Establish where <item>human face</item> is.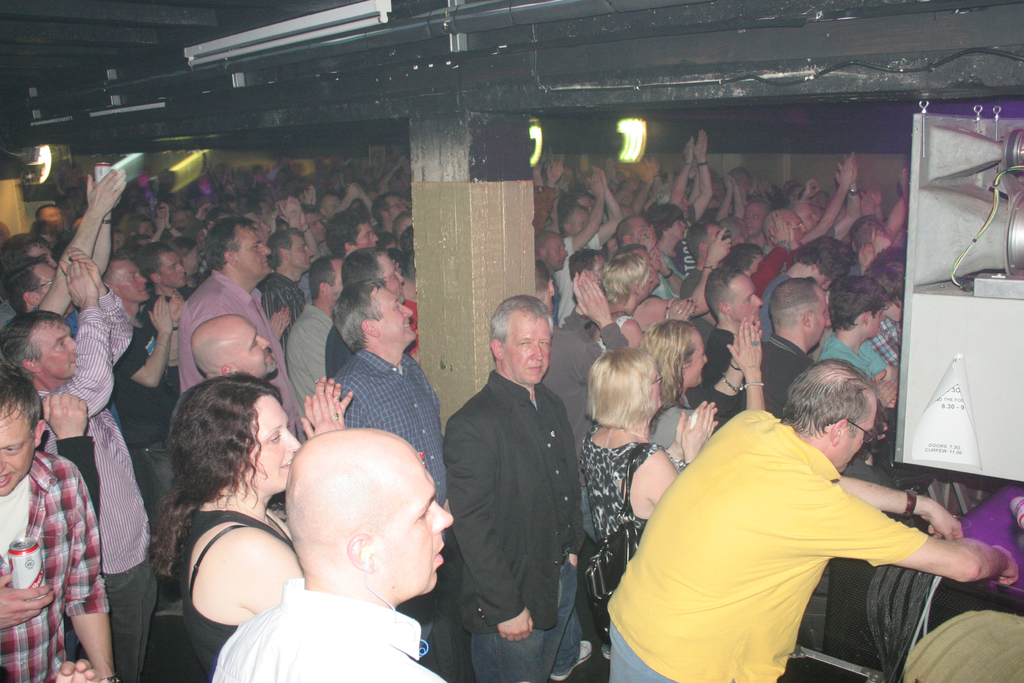
Established at [502,311,550,389].
